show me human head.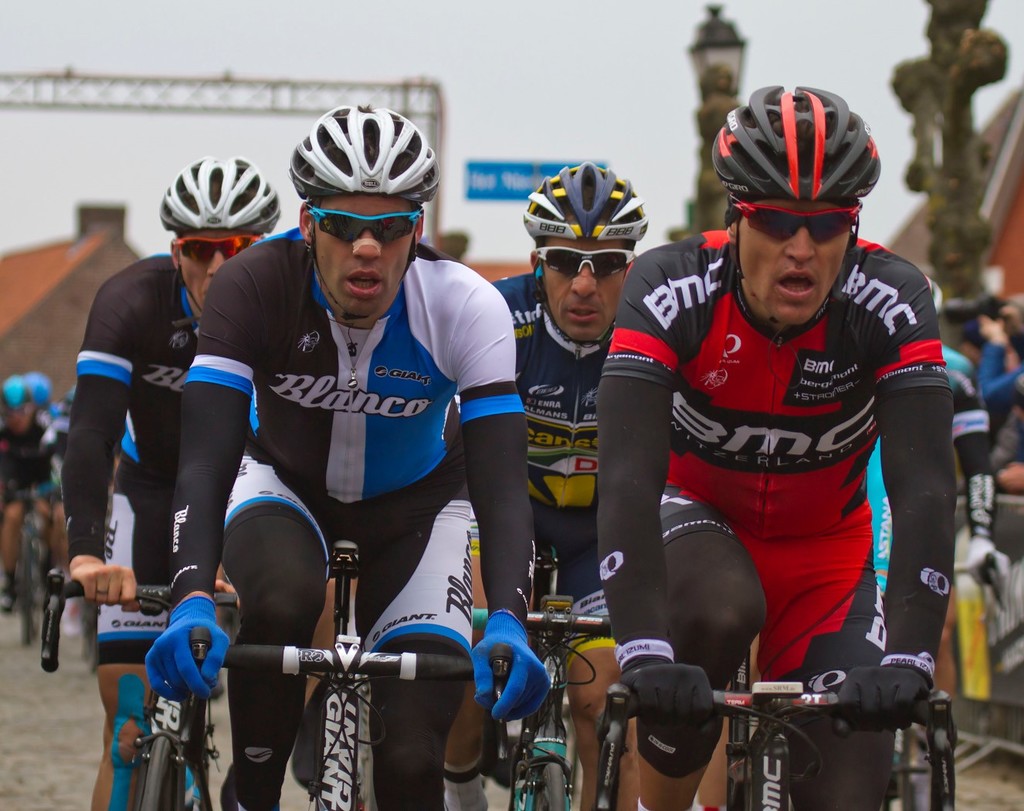
human head is here: l=704, t=83, r=907, b=332.
